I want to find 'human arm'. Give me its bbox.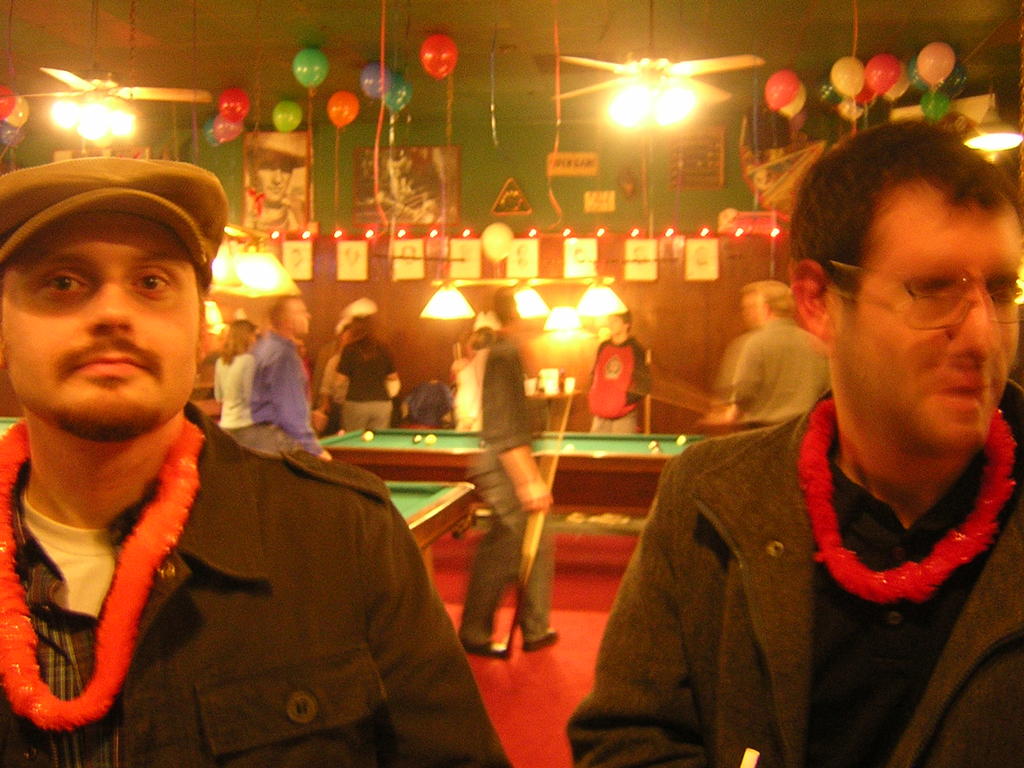
box=[242, 353, 263, 408].
